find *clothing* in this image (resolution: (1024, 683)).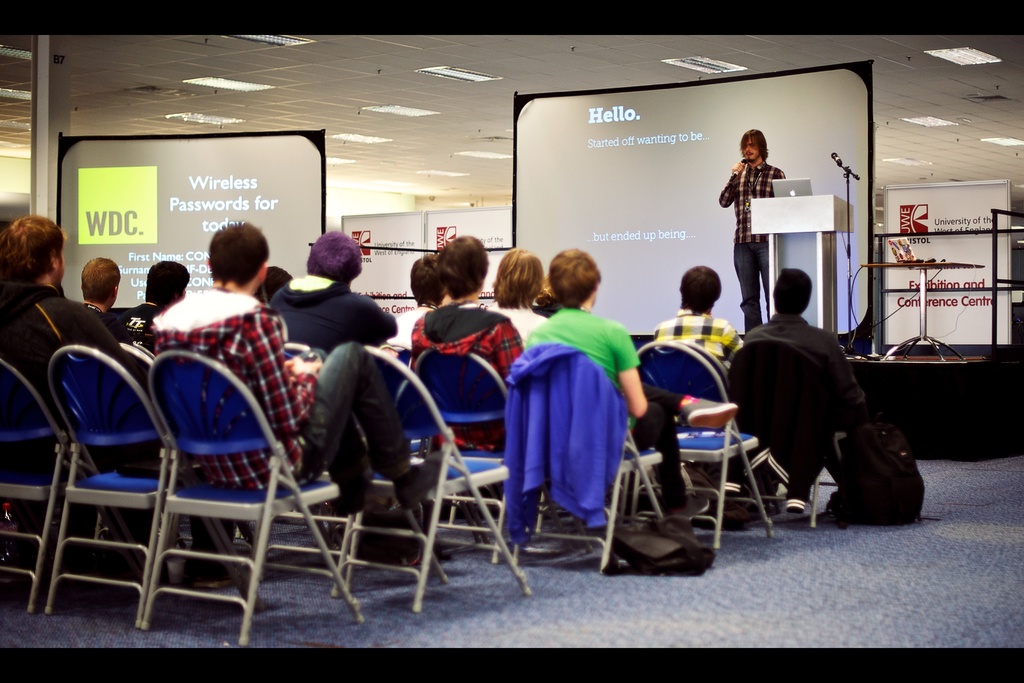
select_region(486, 304, 547, 334).
